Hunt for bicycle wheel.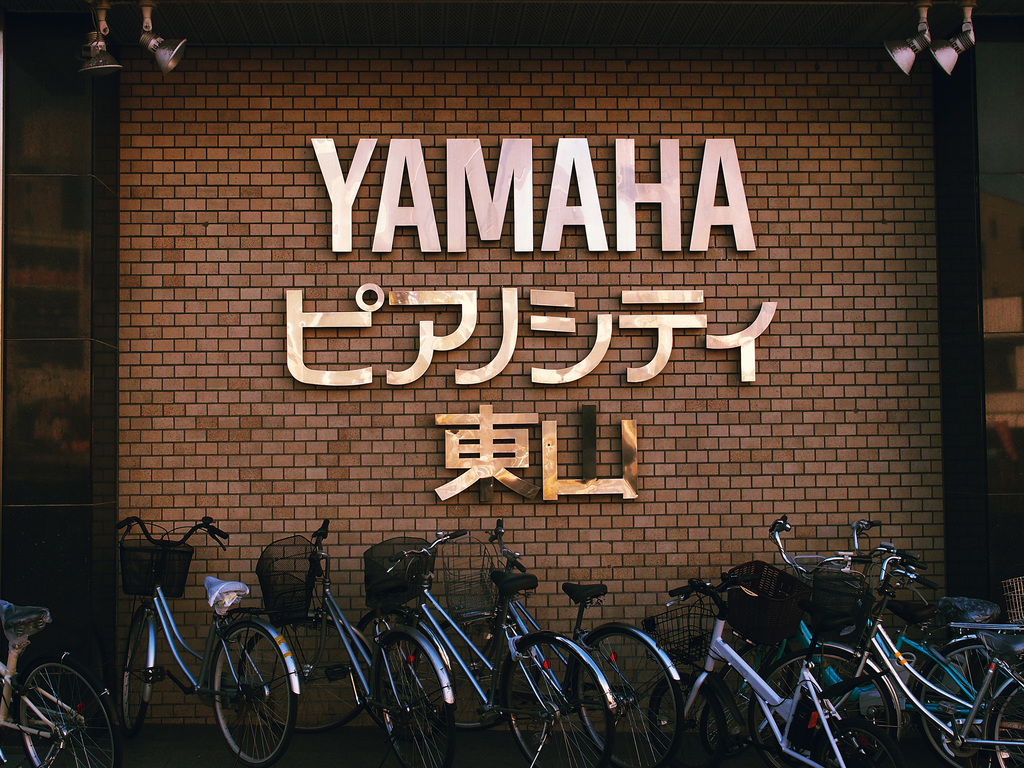
Hunted down at (112, 605, 154, 733).
